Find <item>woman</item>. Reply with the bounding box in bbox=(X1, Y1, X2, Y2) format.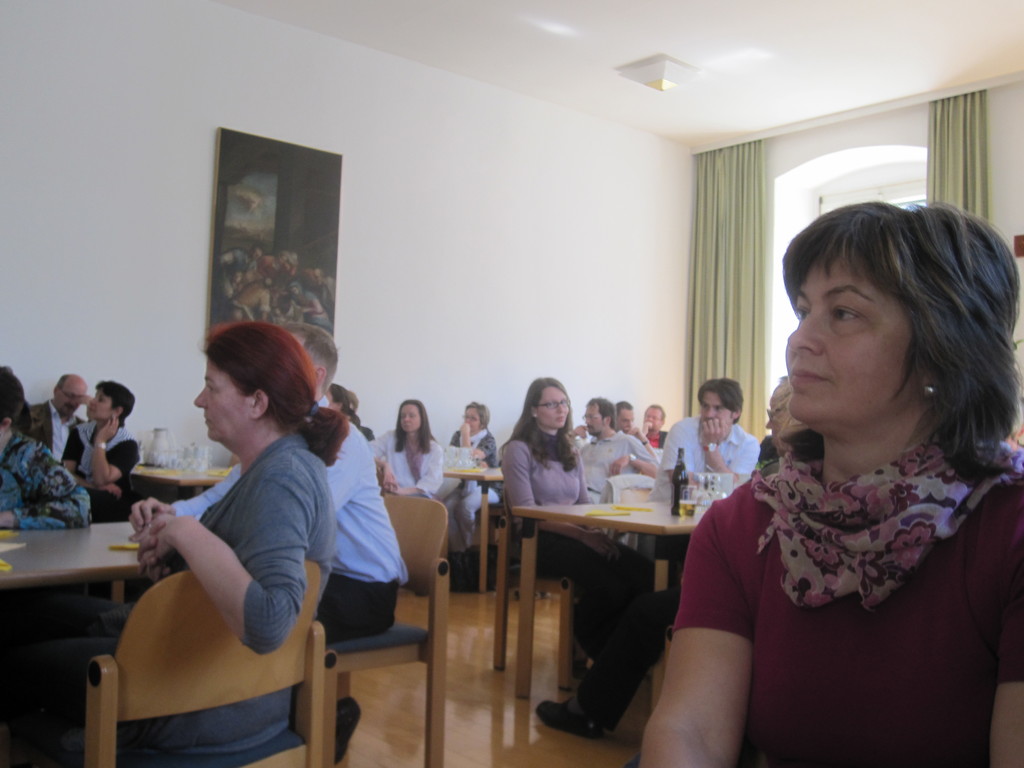
bbox=(496, 376, 666, 680).
